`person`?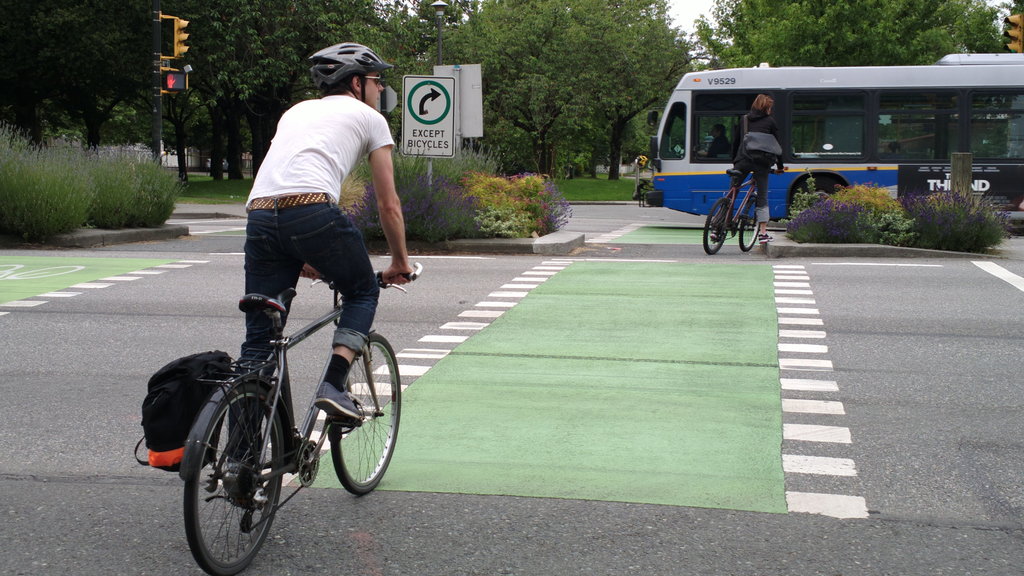
box(202, 54, 398, 480)
